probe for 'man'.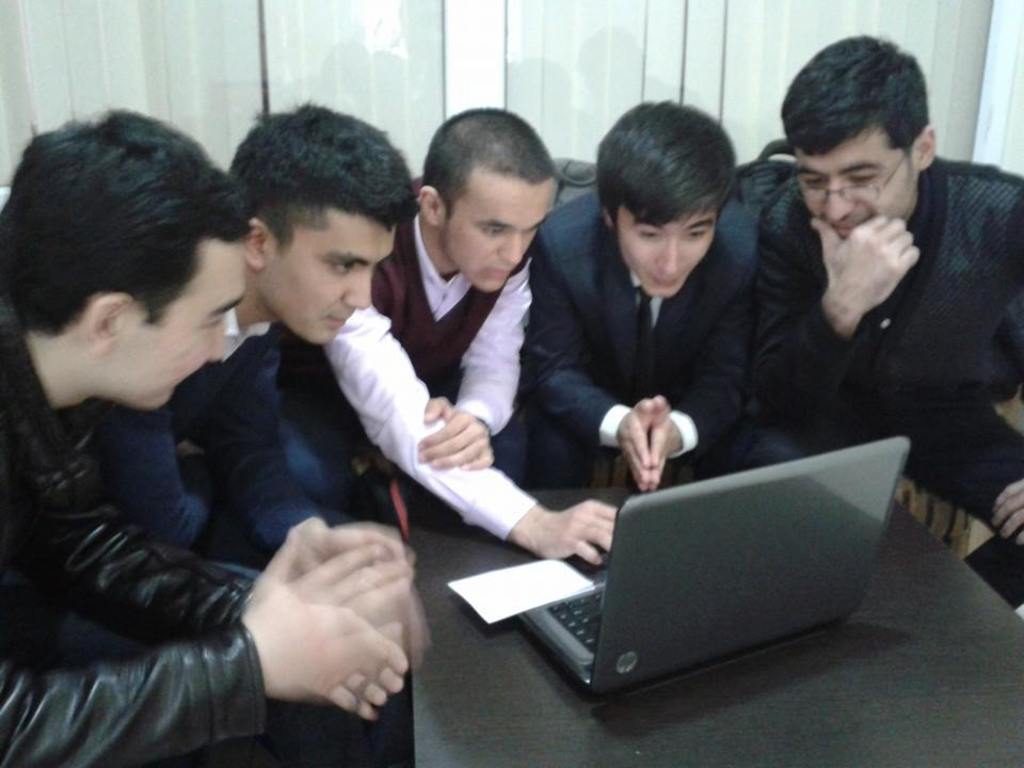
Probe result: l=95, t=102, r=422, b=563.
